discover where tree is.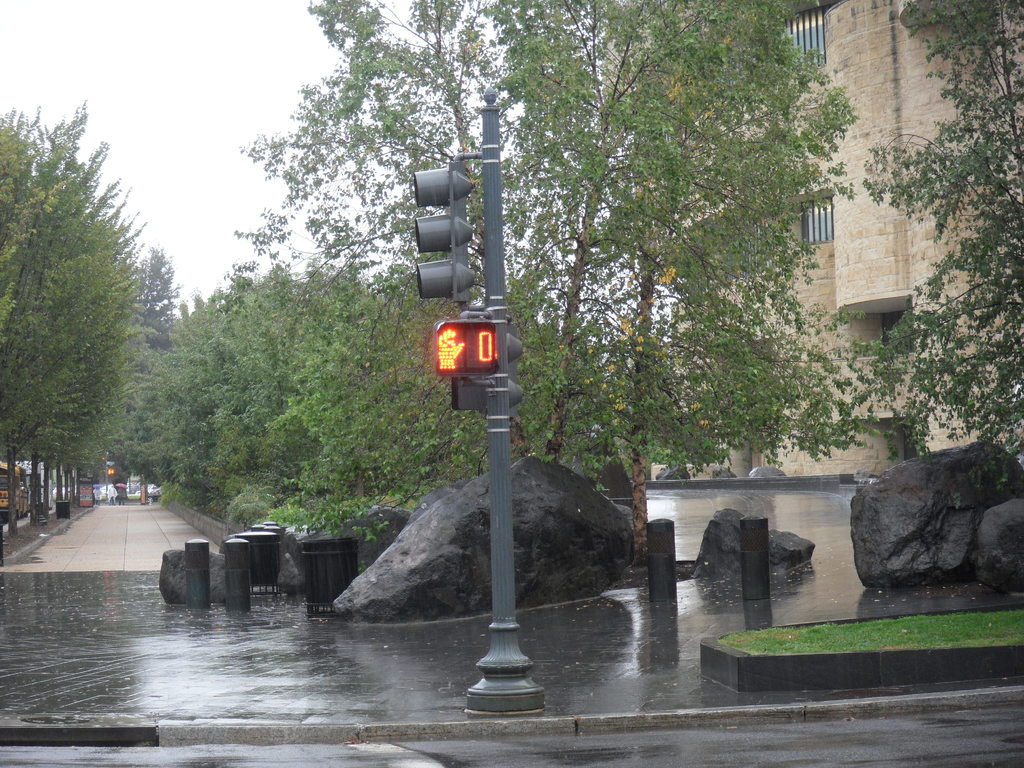
Discovered at (x1=0, y1=103, x2=140, y2=527).
